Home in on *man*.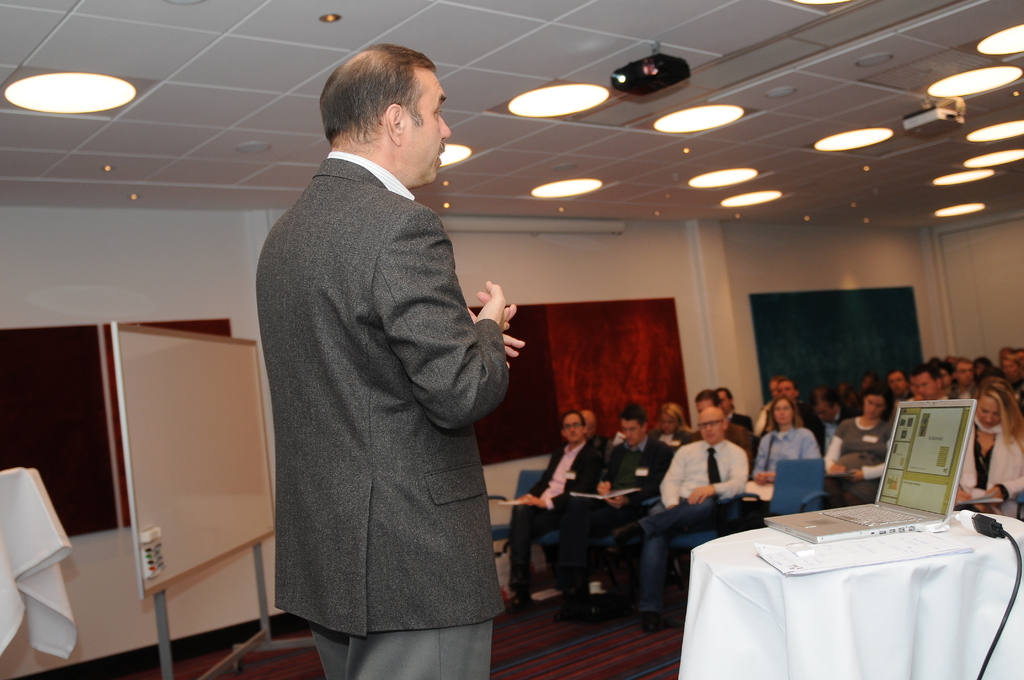
Homed in at l=568, t=403, r=675, b=593.
